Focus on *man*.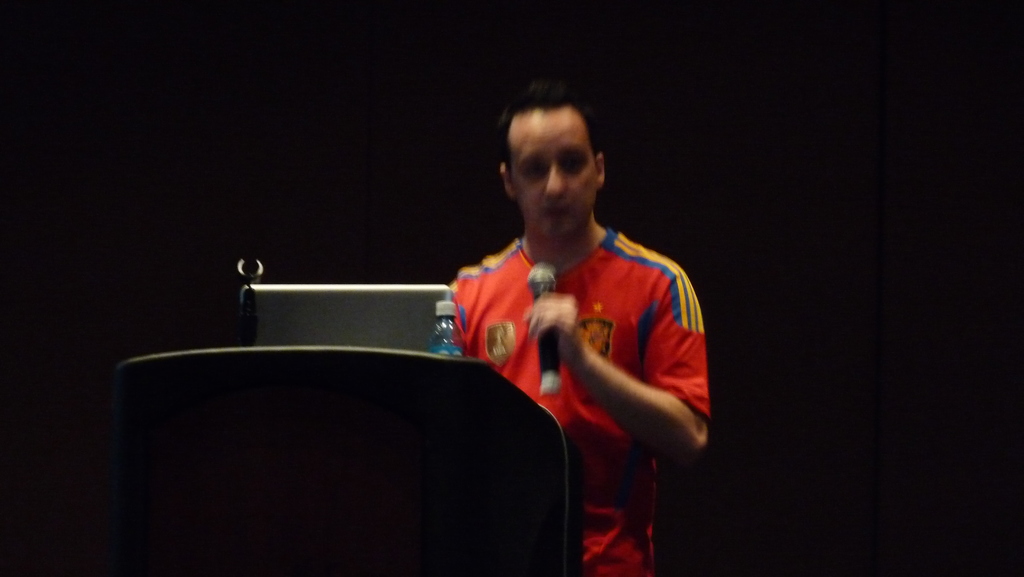
Focused at [x1=440, y1=88, x2=720, y2=575].
